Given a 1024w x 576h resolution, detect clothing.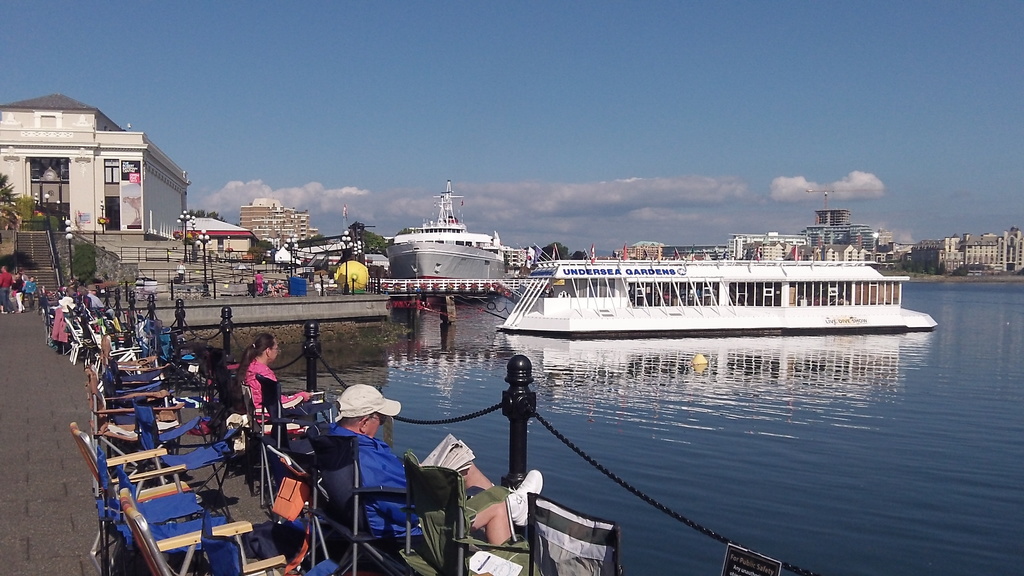
locate(254, 275, 262, 293).
